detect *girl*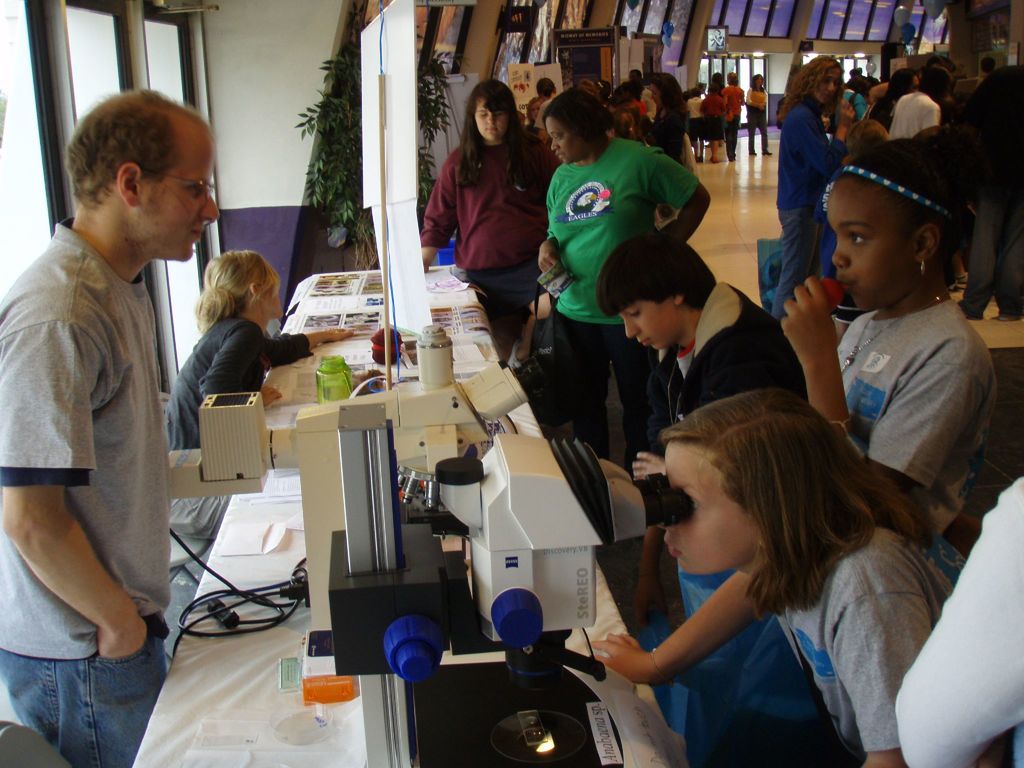
781 136 998 562
